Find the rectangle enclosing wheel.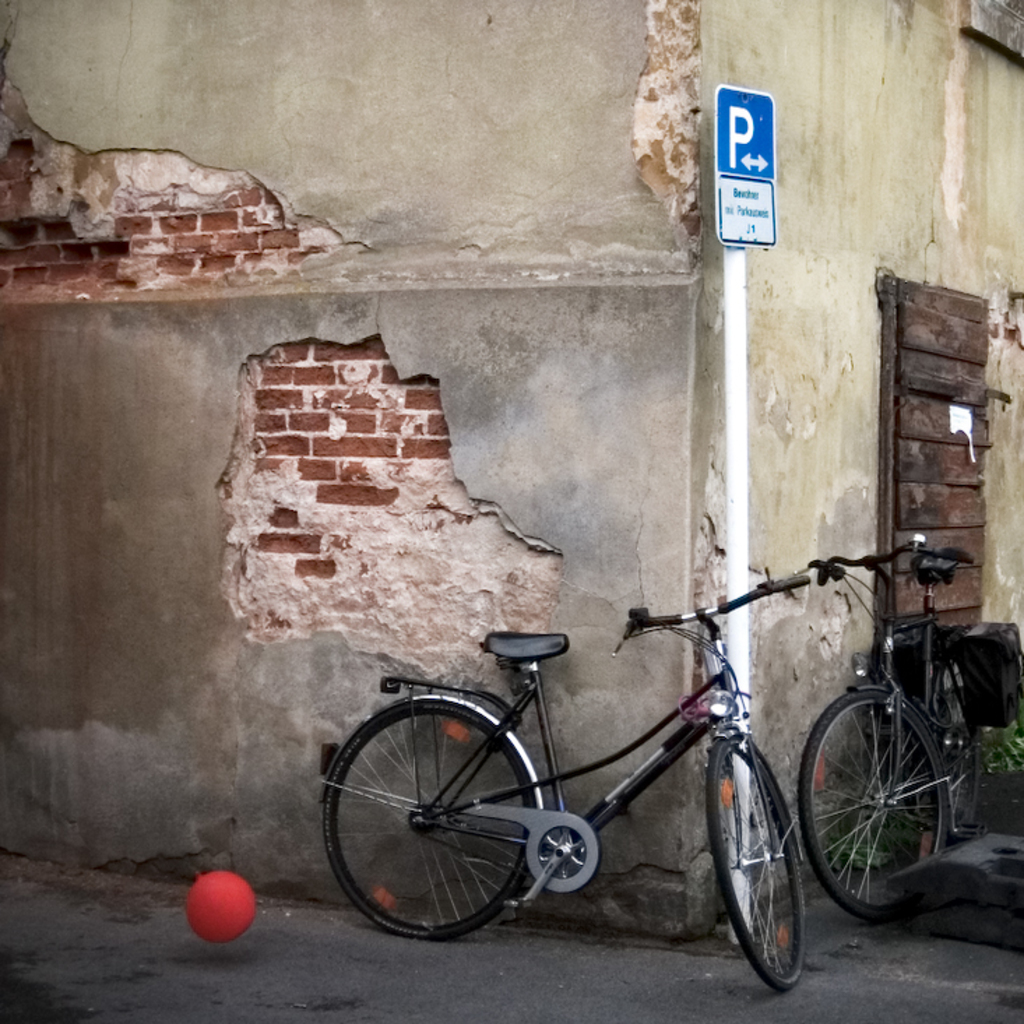
Rect(326, 692, 534, 940).
